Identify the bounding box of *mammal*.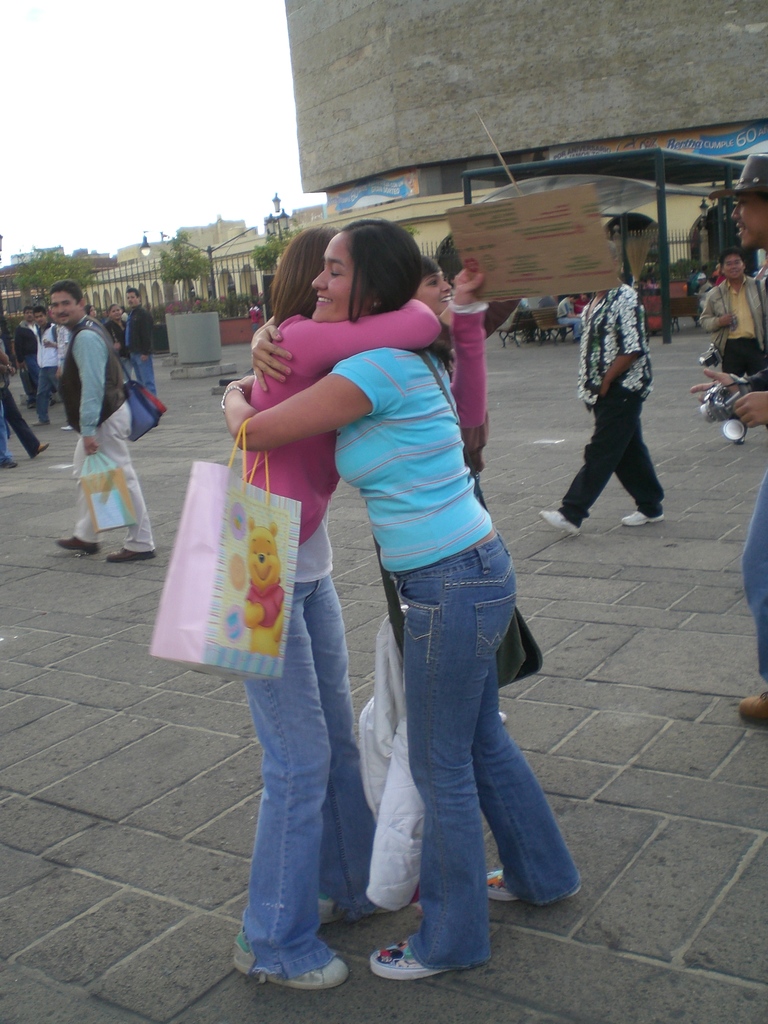
BBox(246, 300, 261, 332).
